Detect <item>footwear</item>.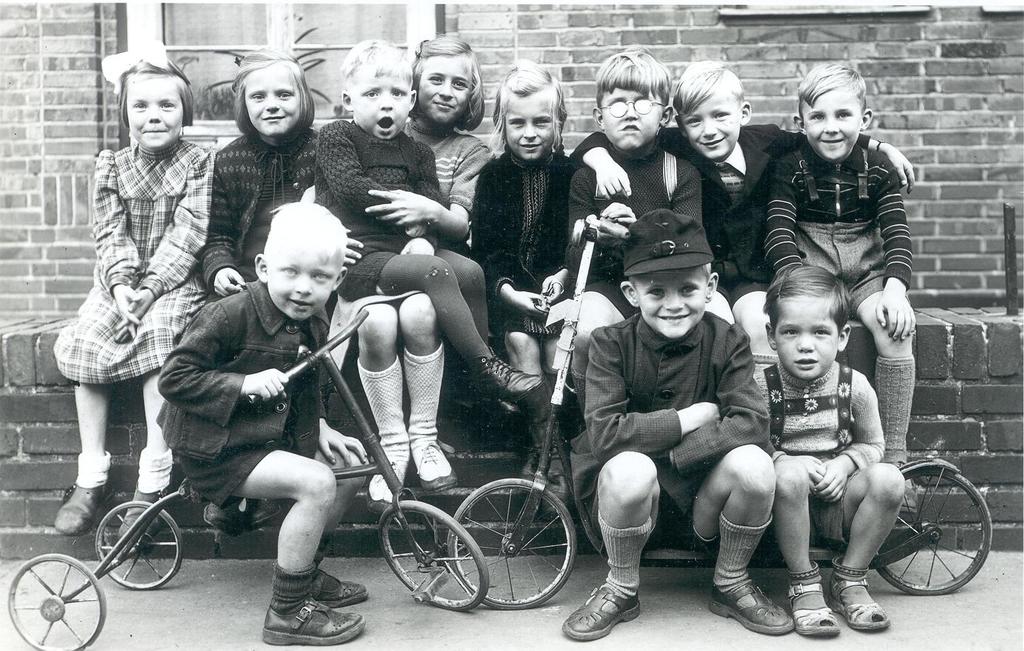
Detected at [831, 577, 890, 629].
